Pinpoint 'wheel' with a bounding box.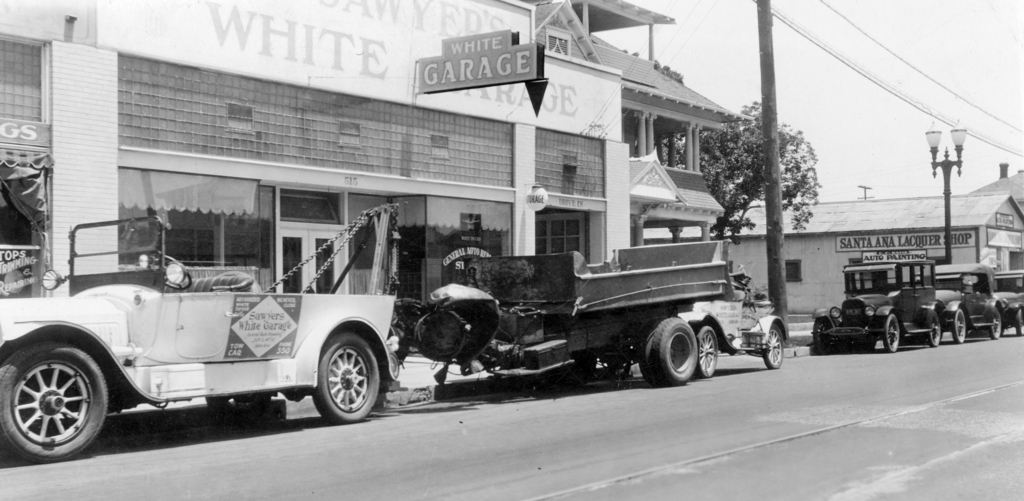
region(986, 304, 1004, 338).
